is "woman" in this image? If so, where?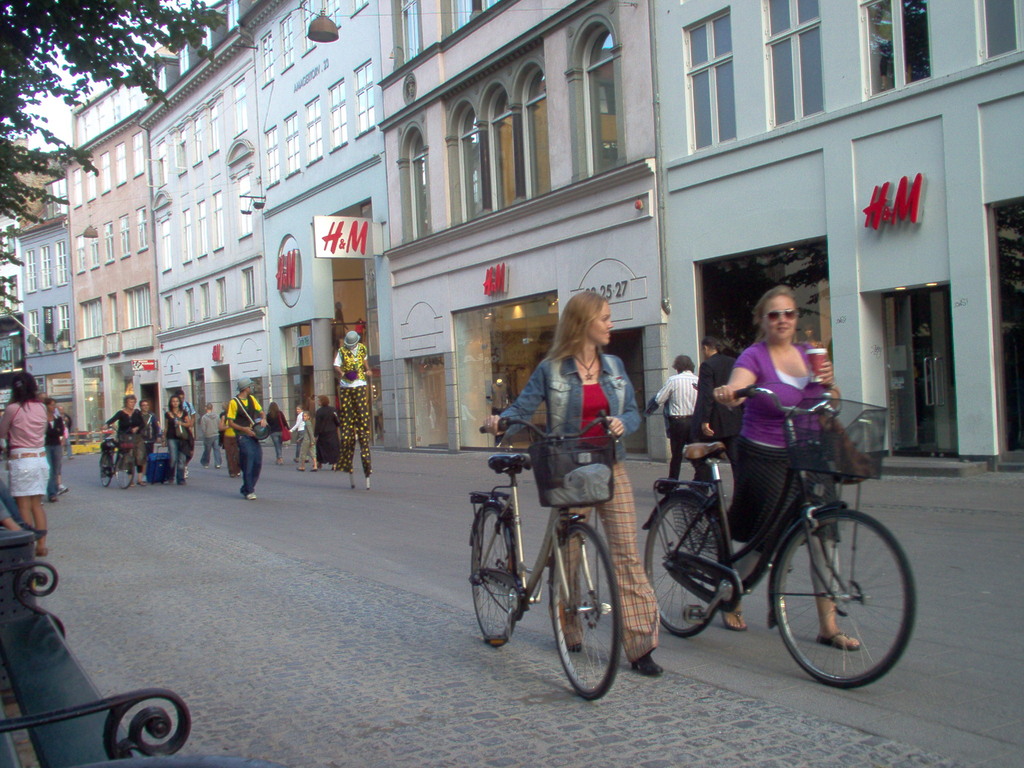
Yes, at <box>264,401,291,468</box>.
